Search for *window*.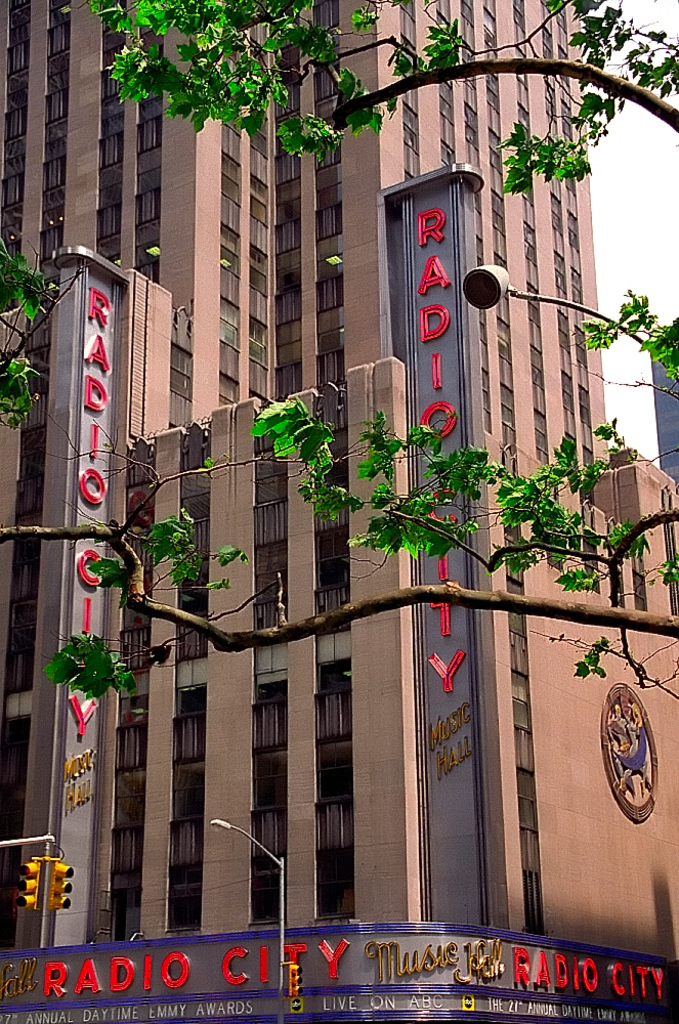
Found at bbox(98, 133, 121, 168).
